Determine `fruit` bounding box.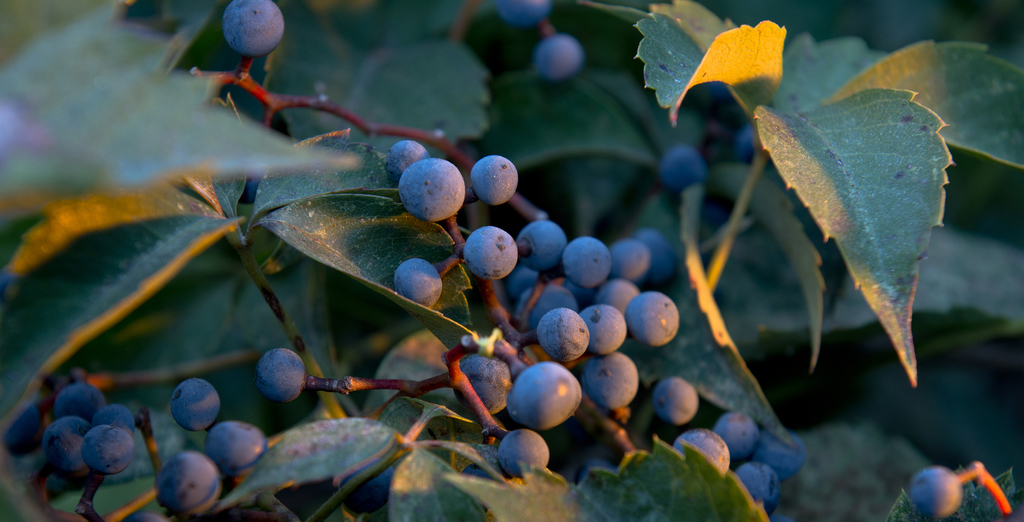
Determined: bbox(534, 31, 584, 84).
